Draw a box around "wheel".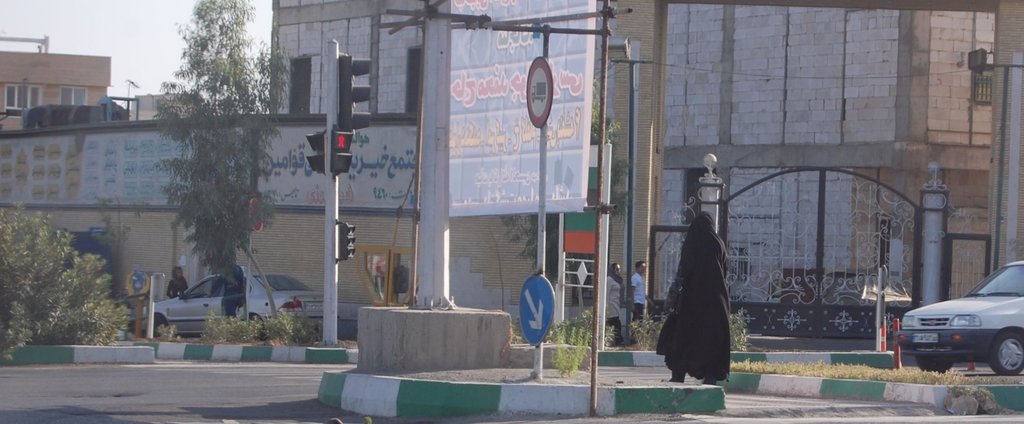
<region>991, 332, 1023, 379</region>.
